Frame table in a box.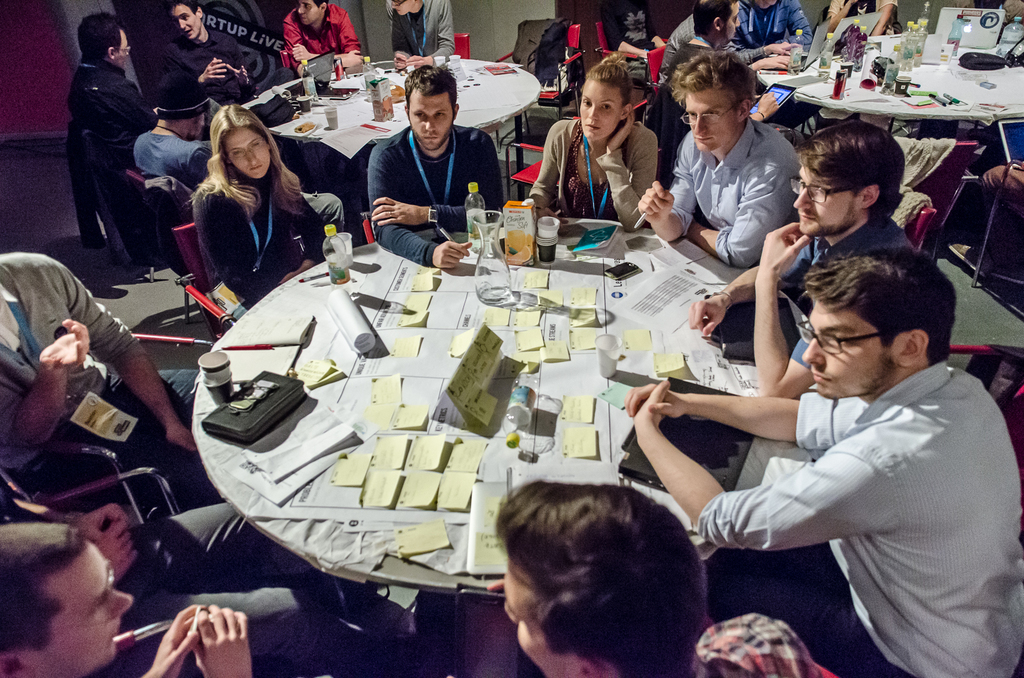
l=134, t=267, r=879, b=645.
